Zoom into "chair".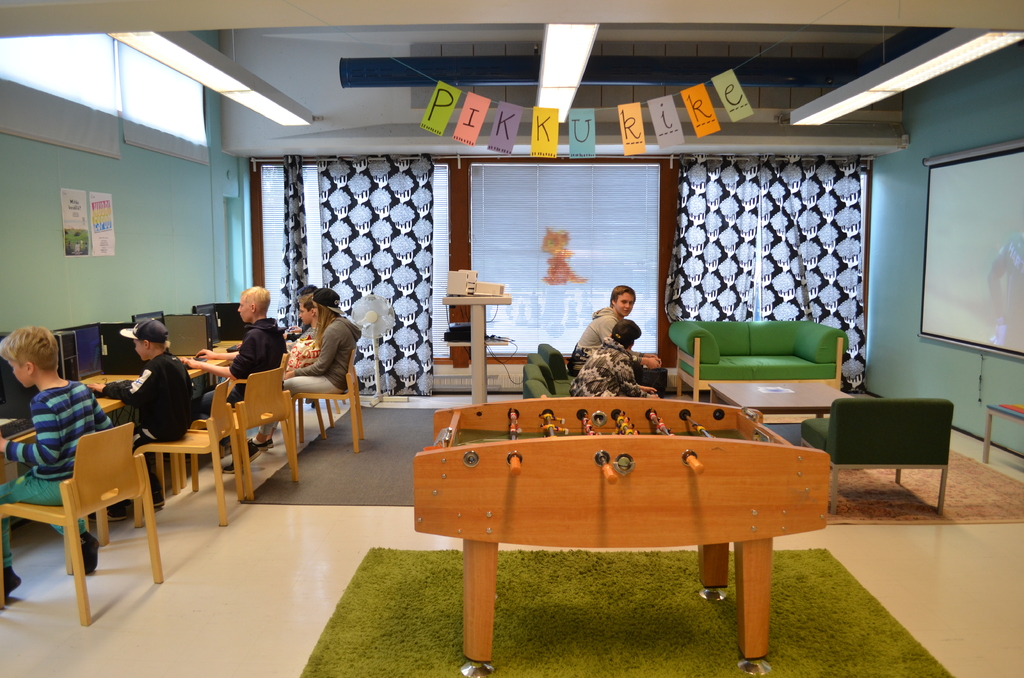
Zoom target: rect(196, 360, 305, 497).
